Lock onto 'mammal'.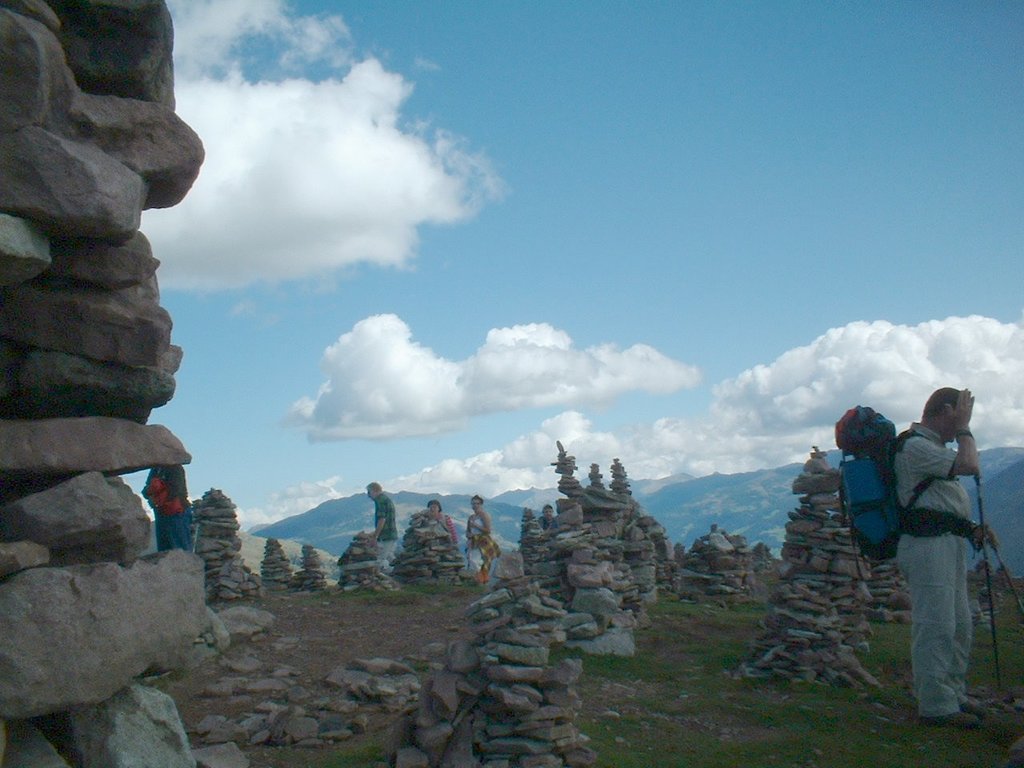
Locked: 538:504:554:528.
